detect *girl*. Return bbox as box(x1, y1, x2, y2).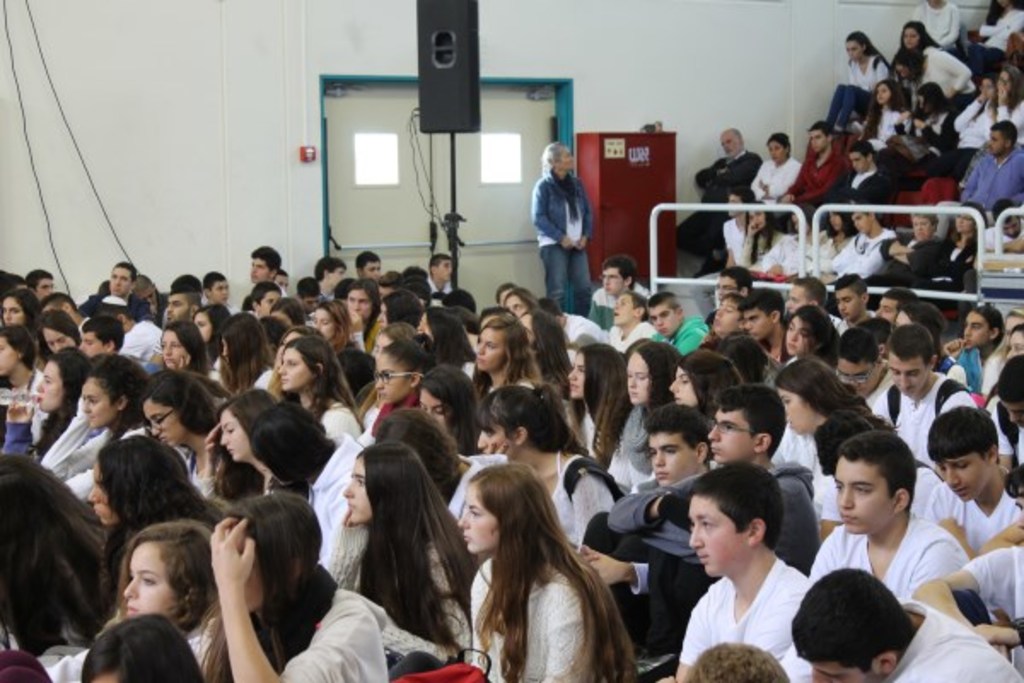
box(309, 295, 355, 355).
